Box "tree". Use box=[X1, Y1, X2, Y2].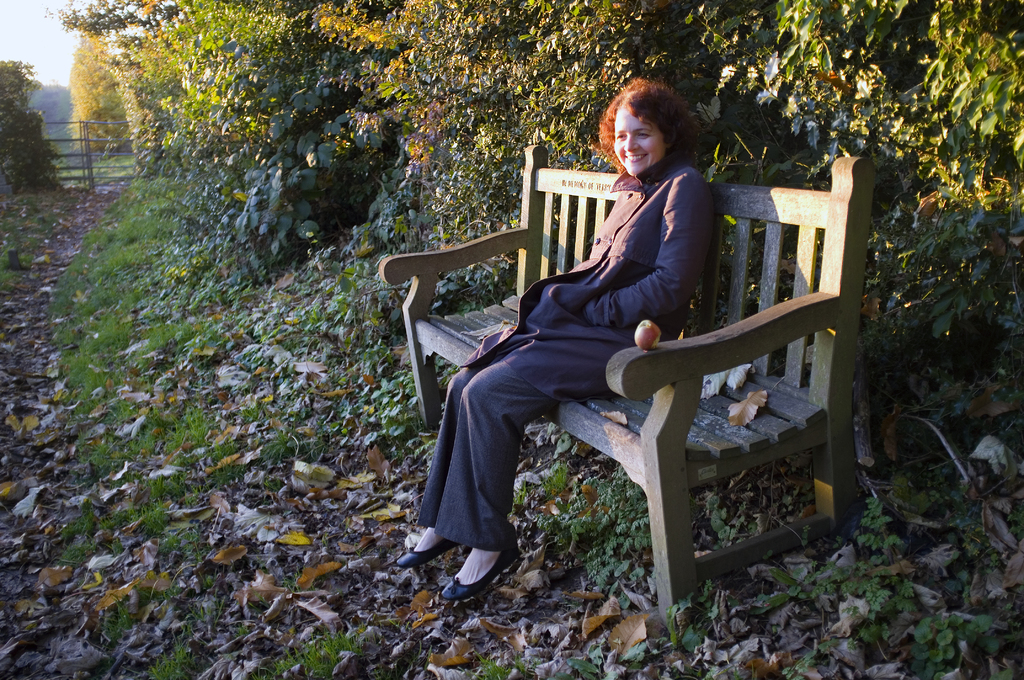
box=[65, 0, 138, 156].
